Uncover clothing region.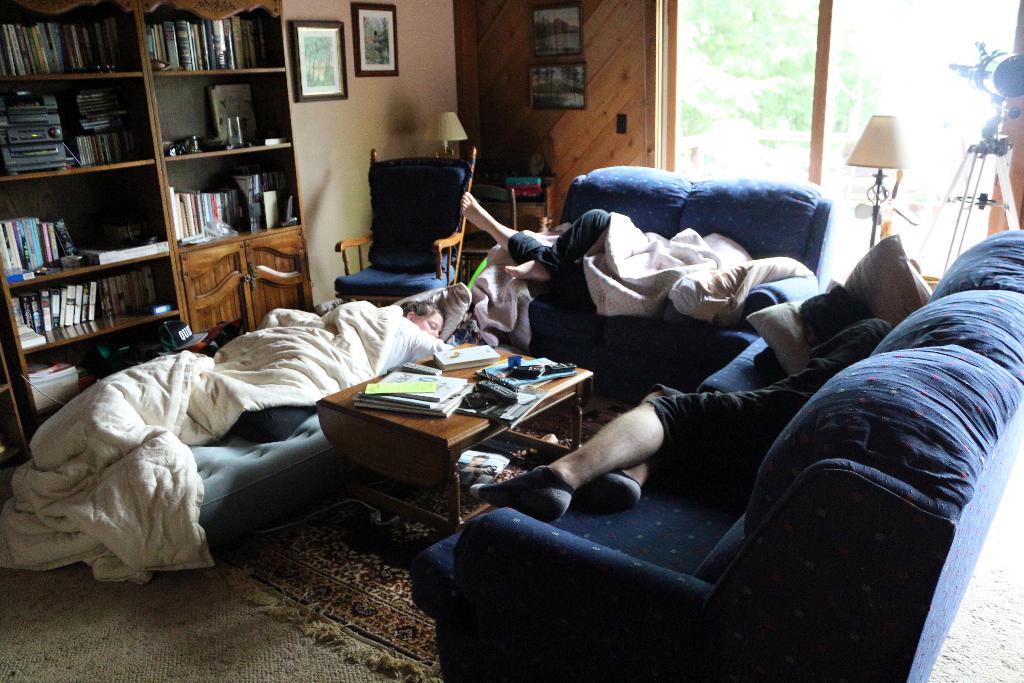
Uncovered: 524 173 852 347.
